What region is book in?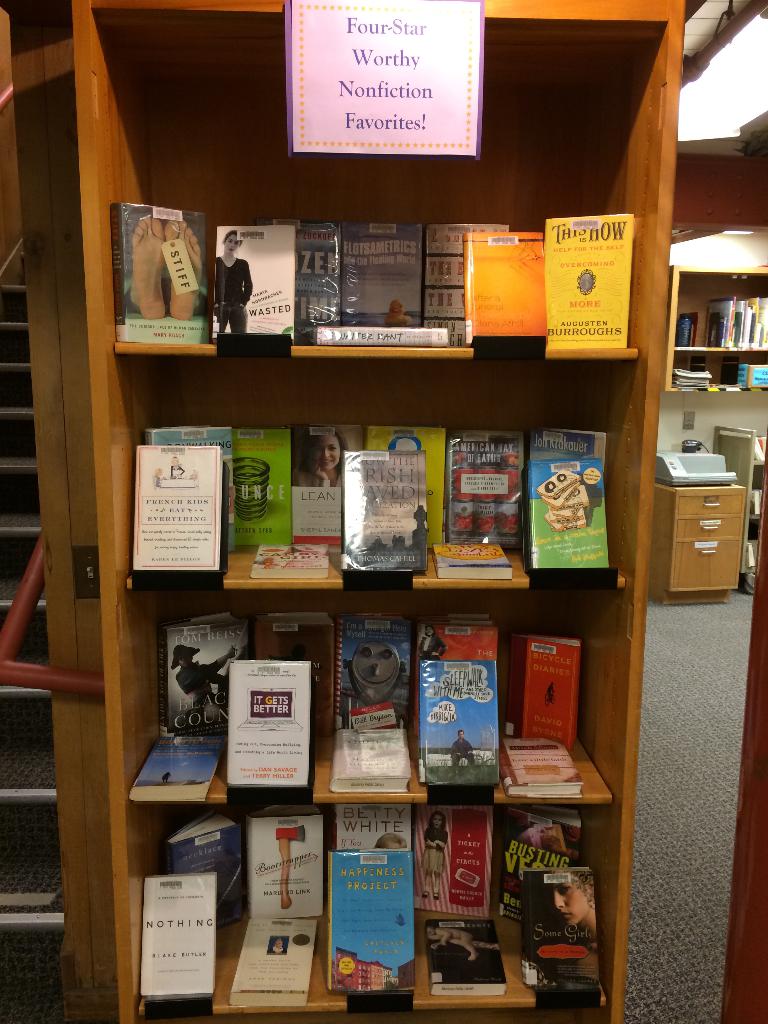
left=462, top=234, right=546, bottom=351.
